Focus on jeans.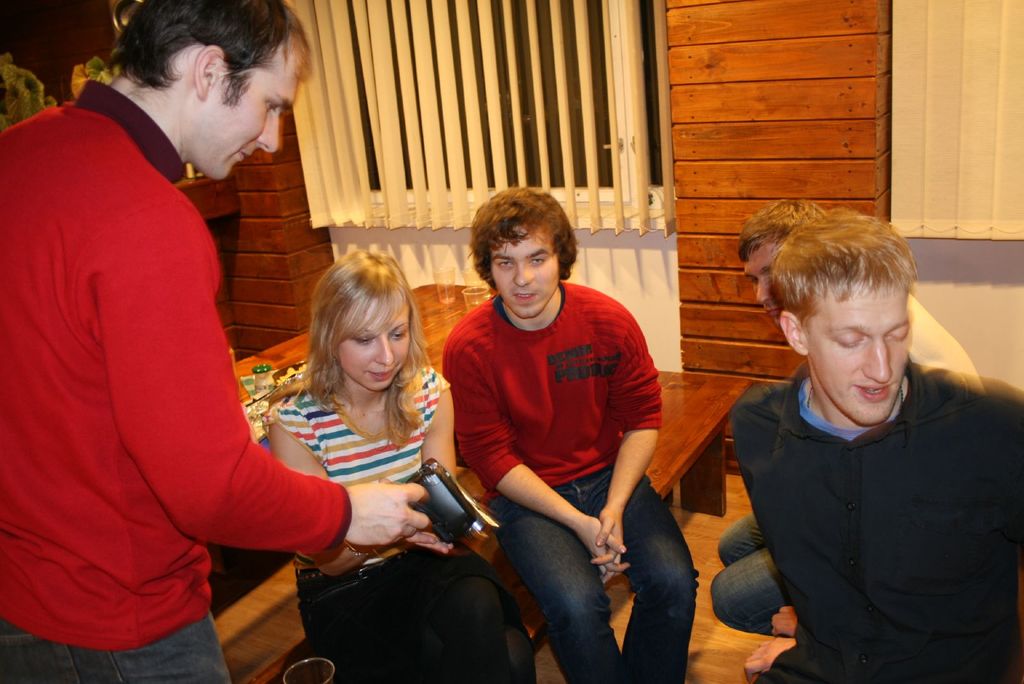
Focused at {"left": 0, "top": 607, "right": 233, "bottom": 683}.
